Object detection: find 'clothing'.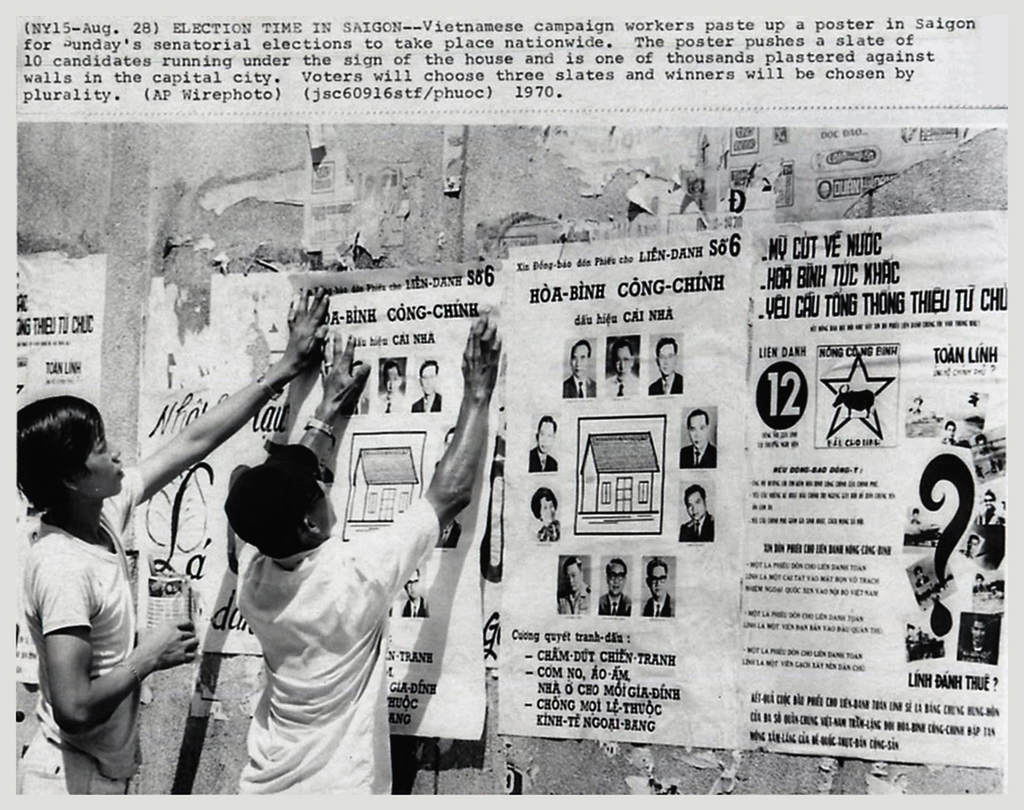
select_region(600, 590, 633, 622).
